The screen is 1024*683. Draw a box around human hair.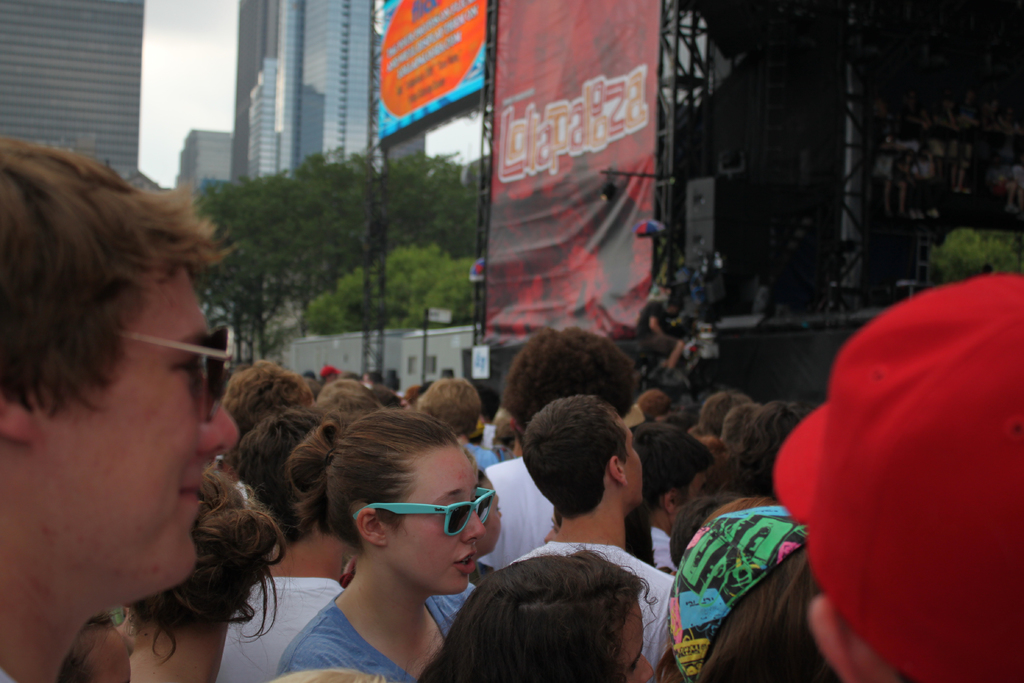
x1=273, y1=664, x2=391, y2=682.
